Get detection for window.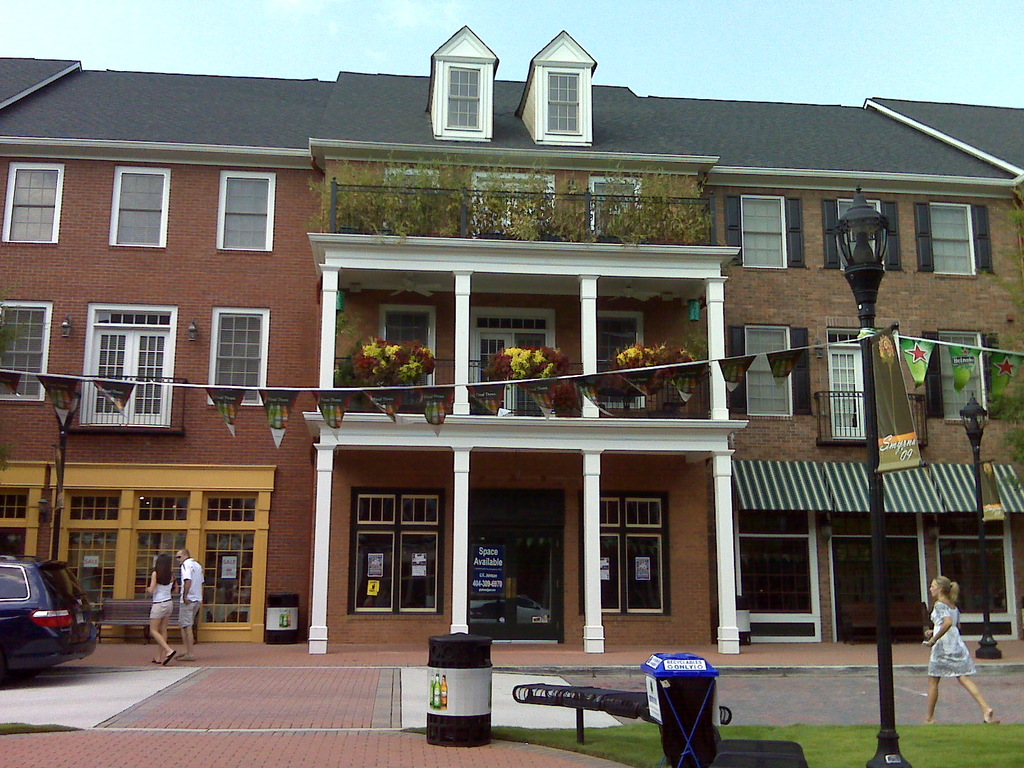
Detection: rect(733, 506, 824, 640).
